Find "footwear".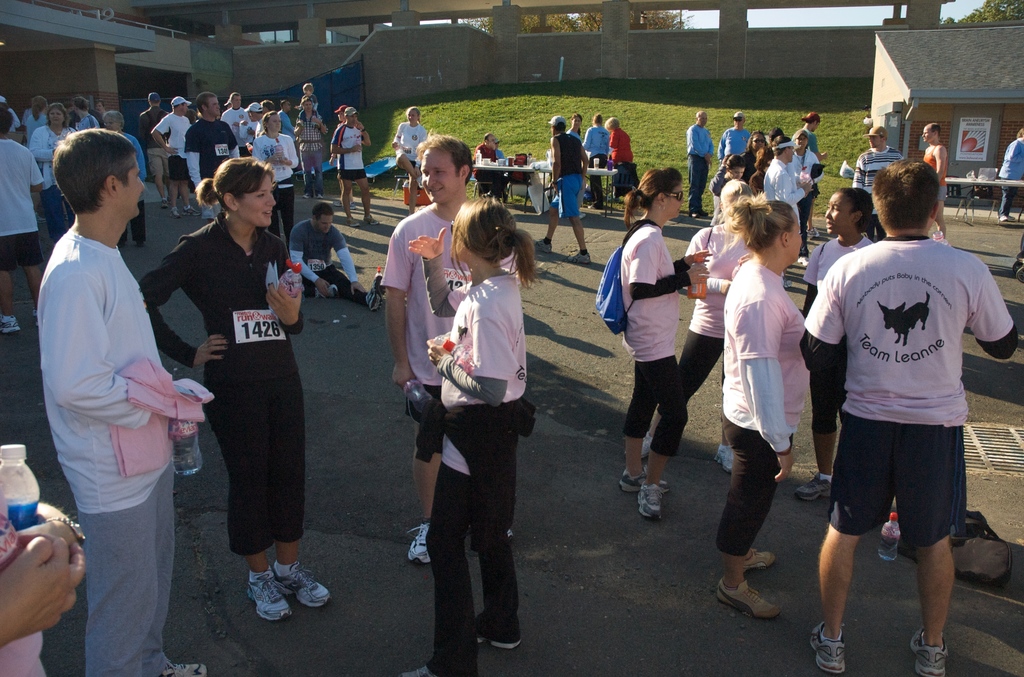
163, 662, 208, 676.
